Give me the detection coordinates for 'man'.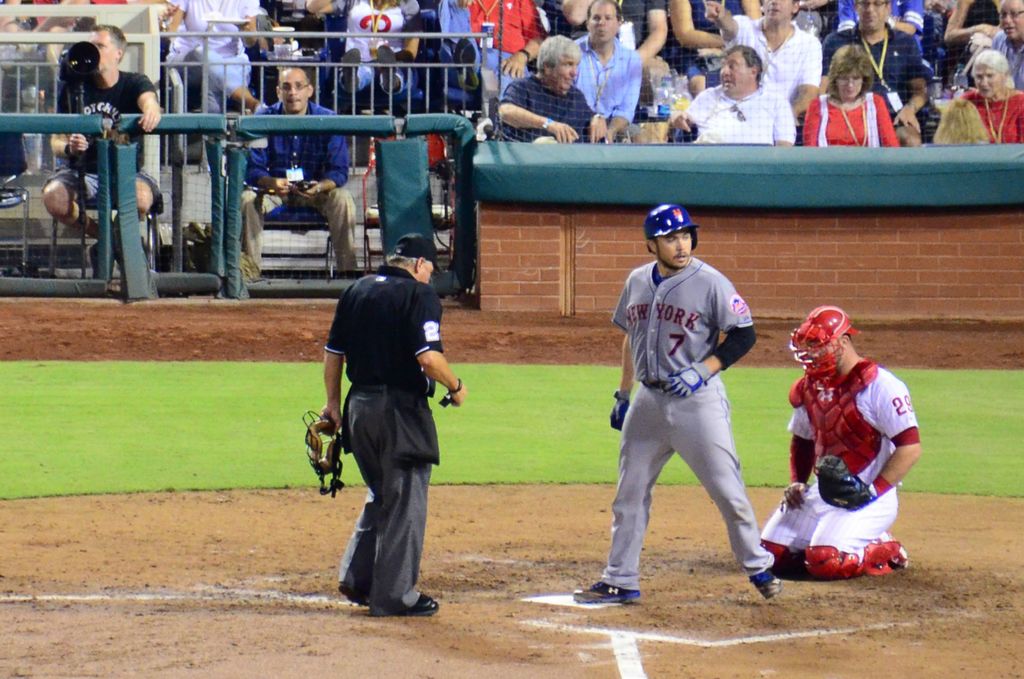
838, 0, 930, 61.
